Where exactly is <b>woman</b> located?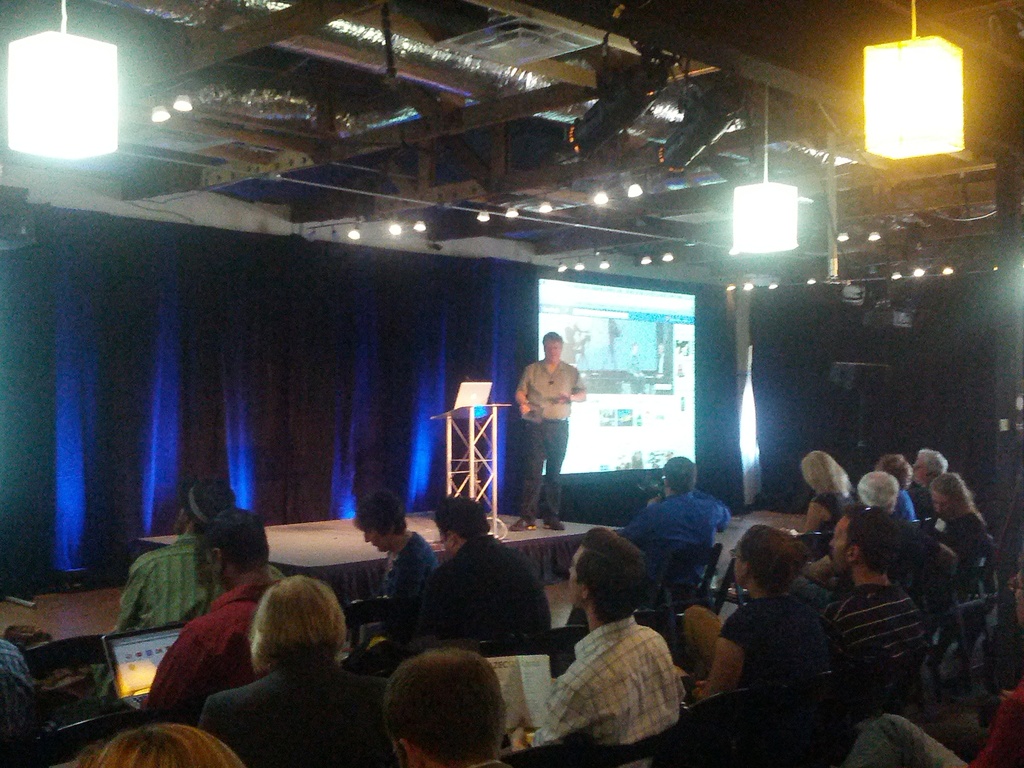
Its bounding box is region(182, 573, 378, 763).
